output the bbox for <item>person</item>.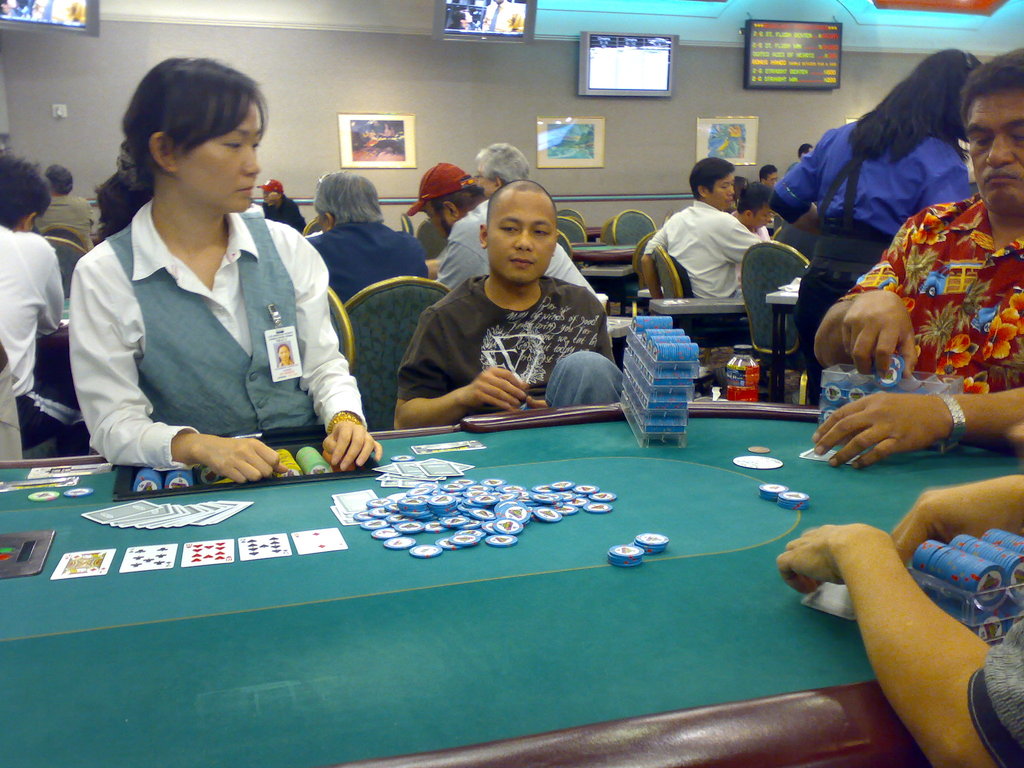
[407, 161, 600, 314].
